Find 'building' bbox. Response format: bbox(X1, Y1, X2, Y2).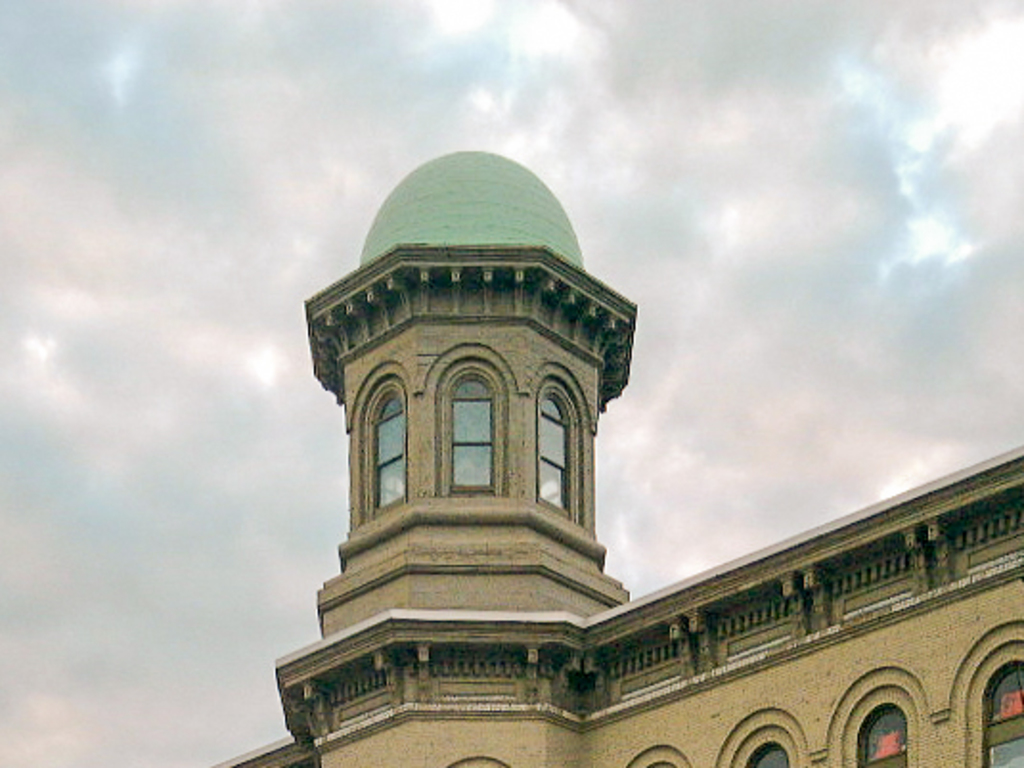
bbox(211, 151, 1022, 766).
